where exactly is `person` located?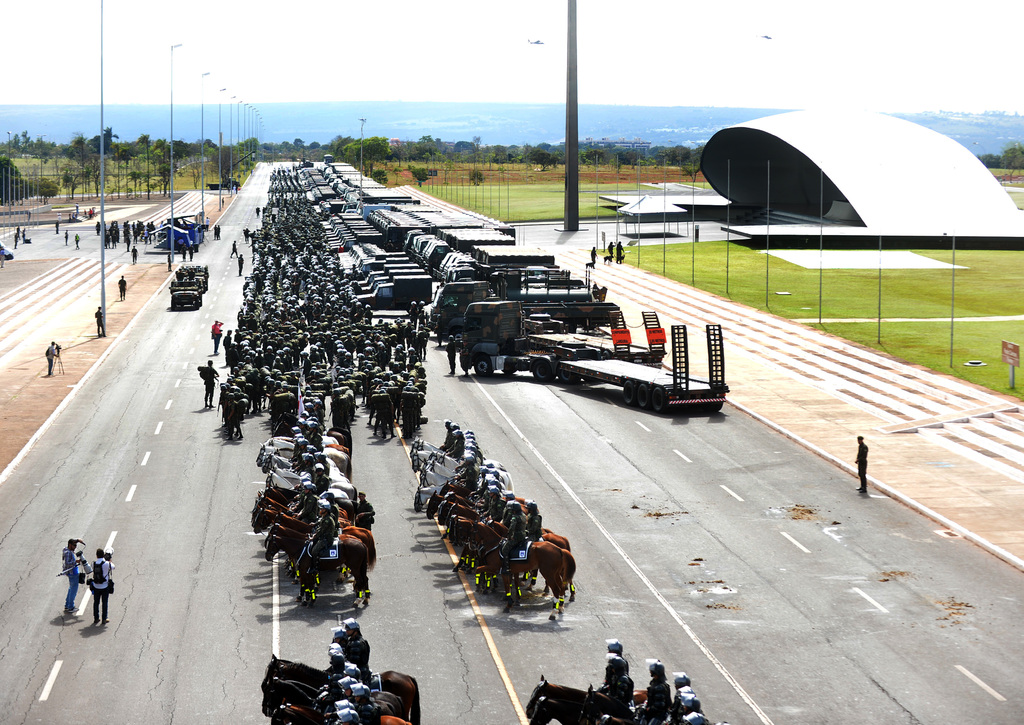
Its bounding box is select_region(88, 547, 116, 625).
